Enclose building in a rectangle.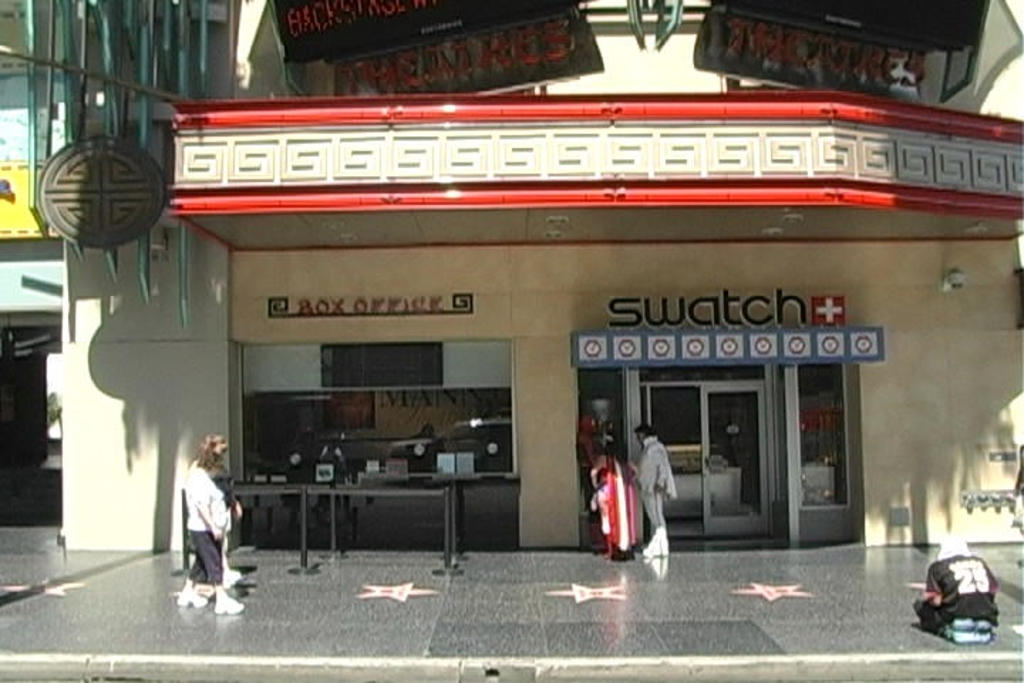
{"x1": 158, "y1": 0, "x2": 1023, "y2": 546}.
